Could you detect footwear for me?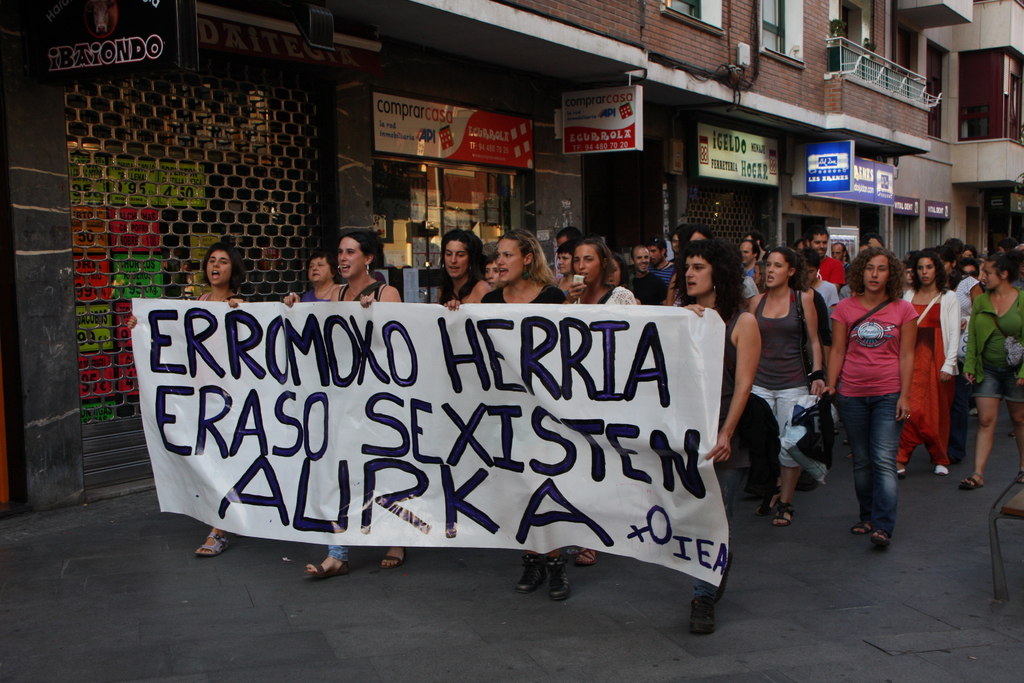
Detection result: bbox=[967, 408, 977, 422].
